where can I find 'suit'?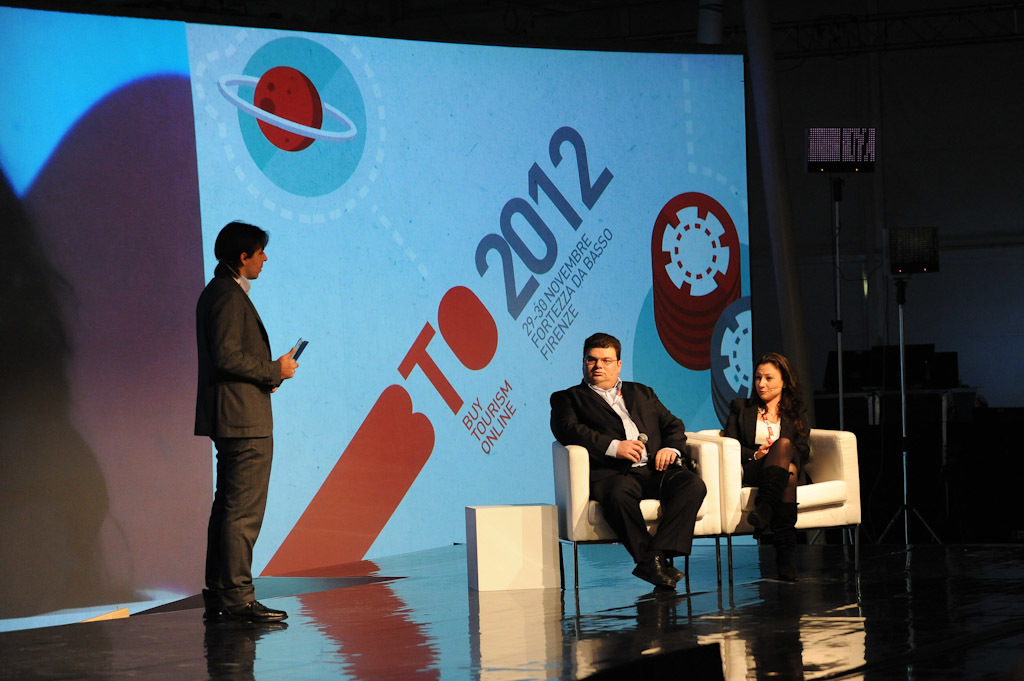
You can find it at rect(561, 348, 714, 614).
